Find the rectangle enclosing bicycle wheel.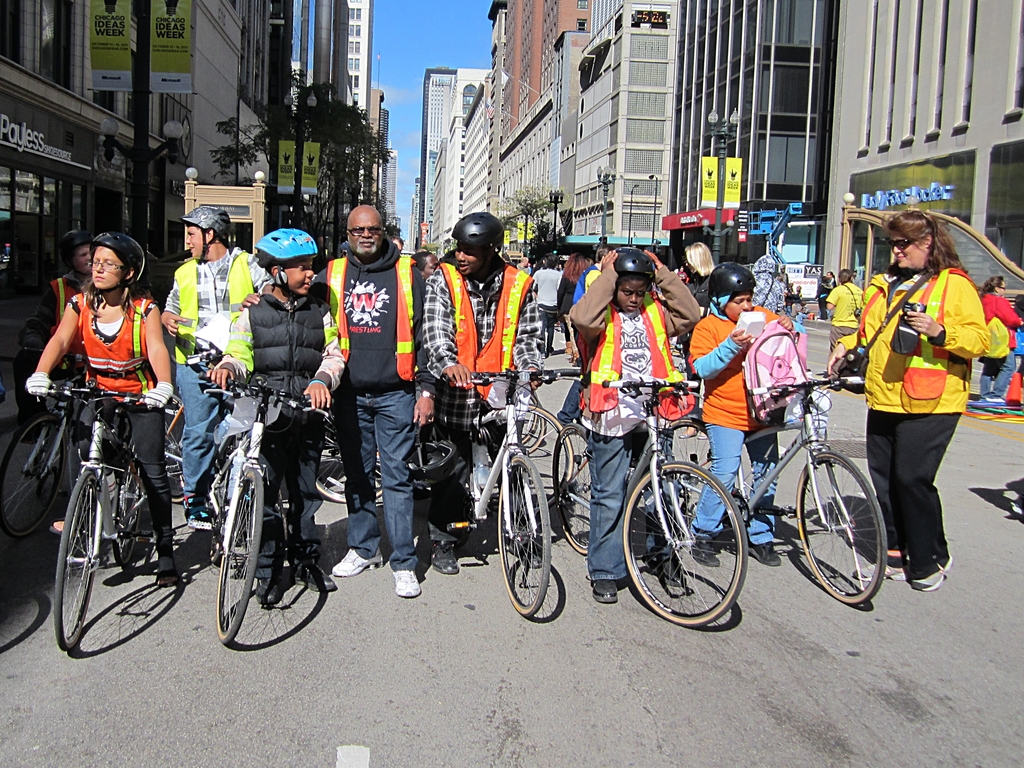
bbox=(3, 416, 62, 545).
